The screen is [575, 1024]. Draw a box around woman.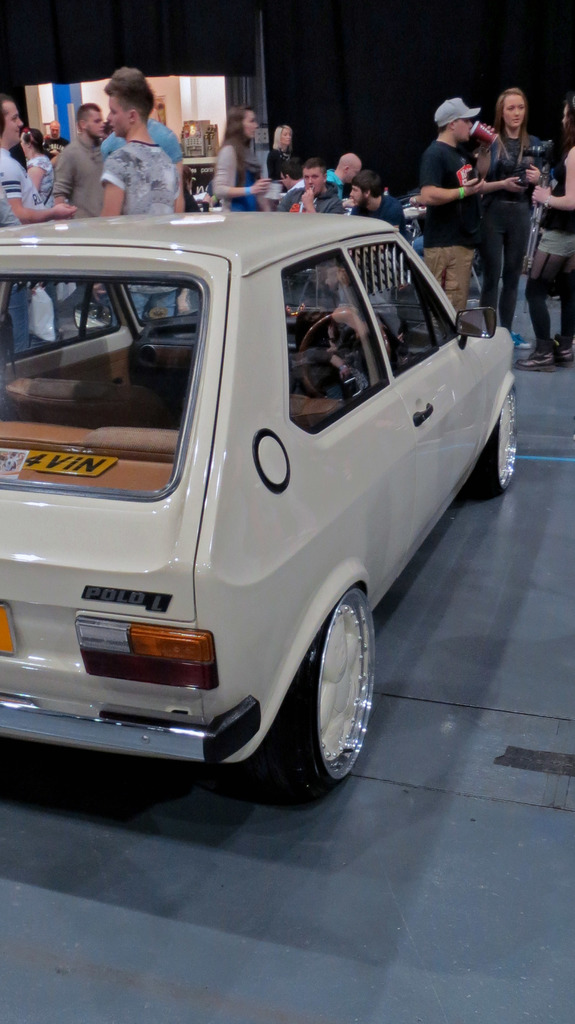
Rect(266, 124, 297, 182).
